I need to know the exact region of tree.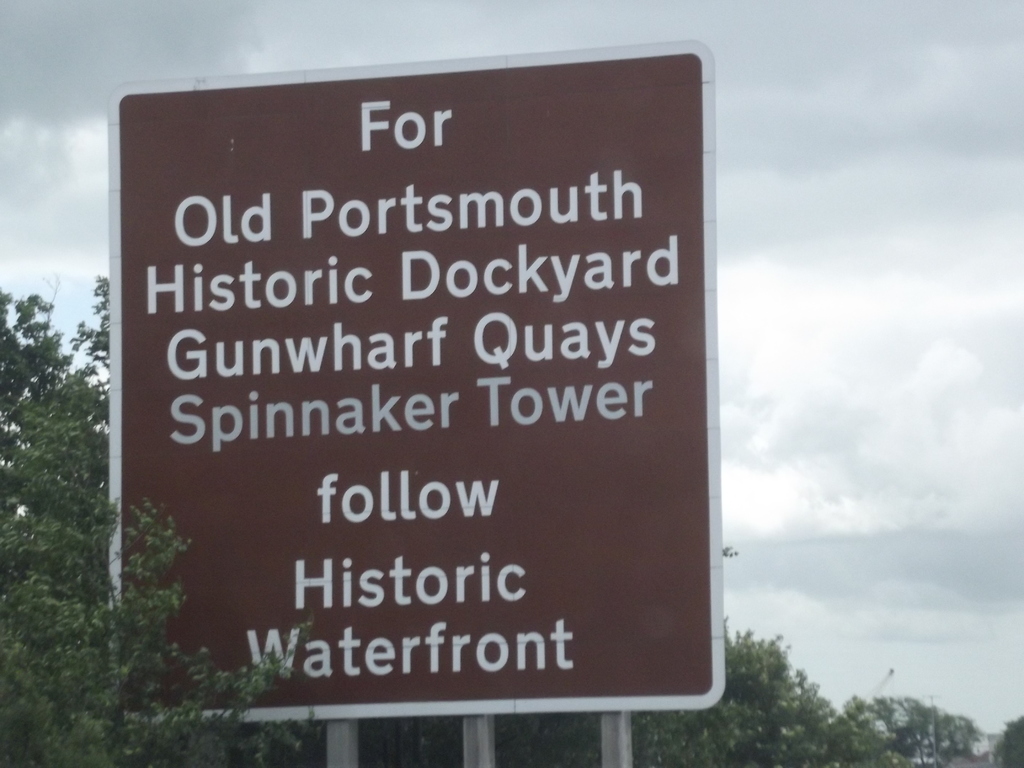
Region: 0 266 330 767.
